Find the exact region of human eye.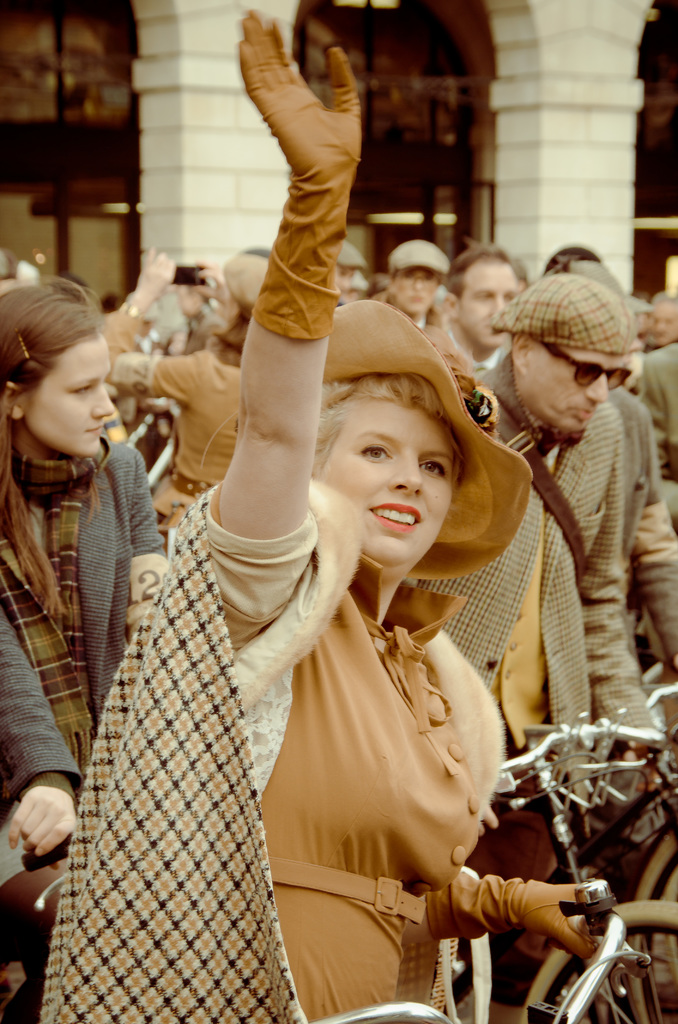
Exact region: box(417, 458, 445, 481).
